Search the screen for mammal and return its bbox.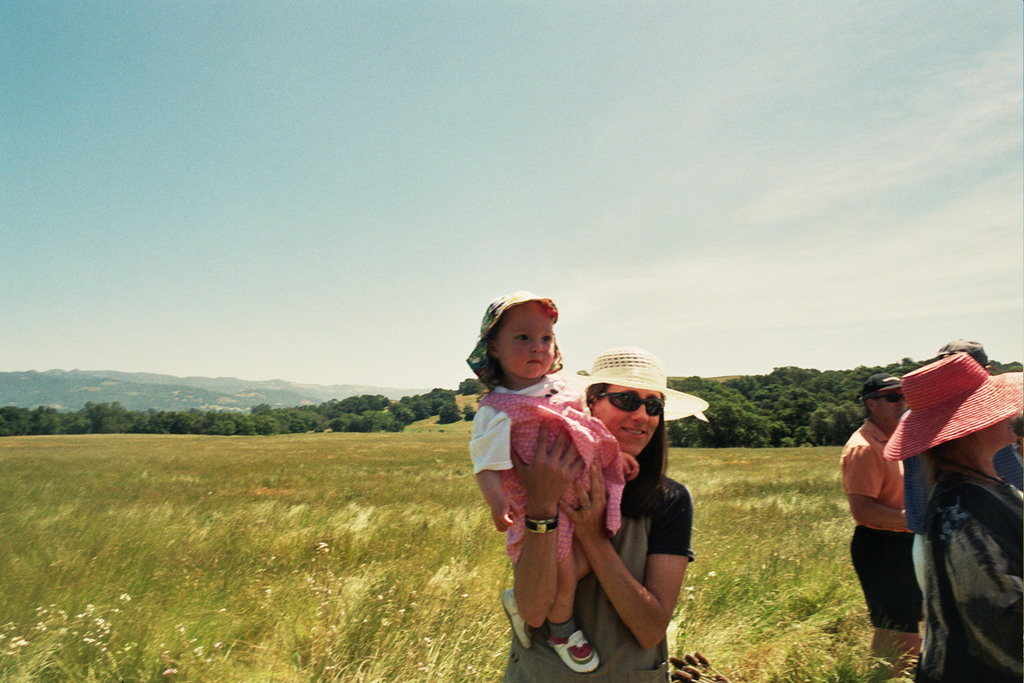
Found: {"left": 495, "top": 344, "right": 711, "bottom": 682}.
